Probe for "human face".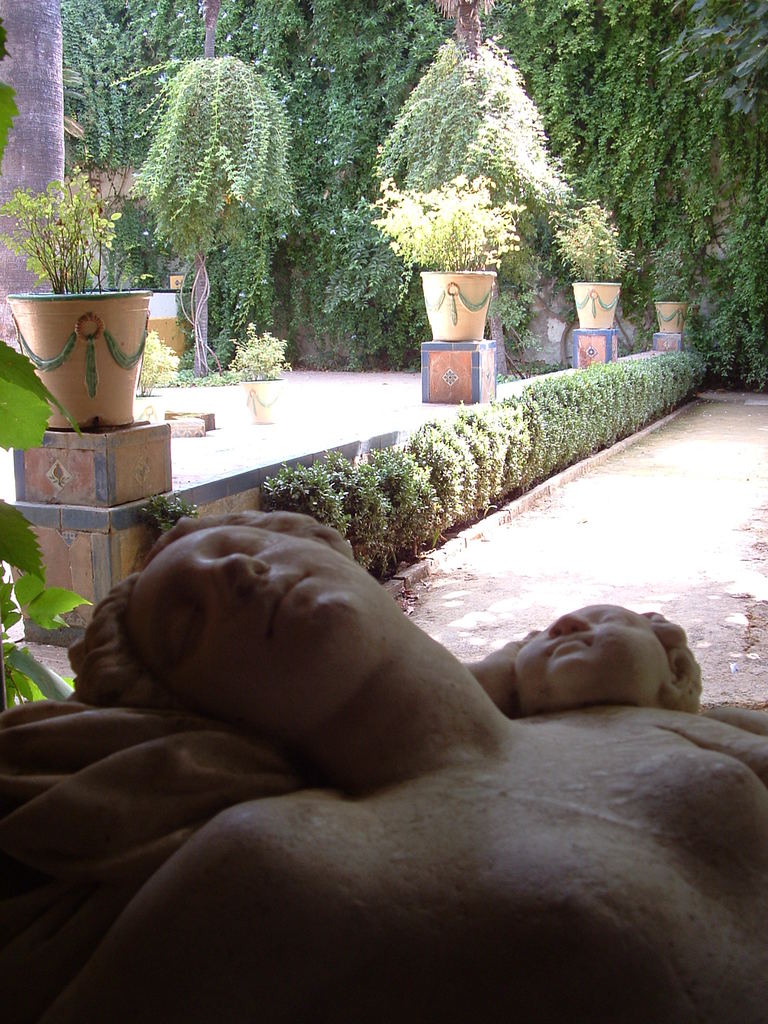
Probe result: l=515, t=605, r=673, b=694.
